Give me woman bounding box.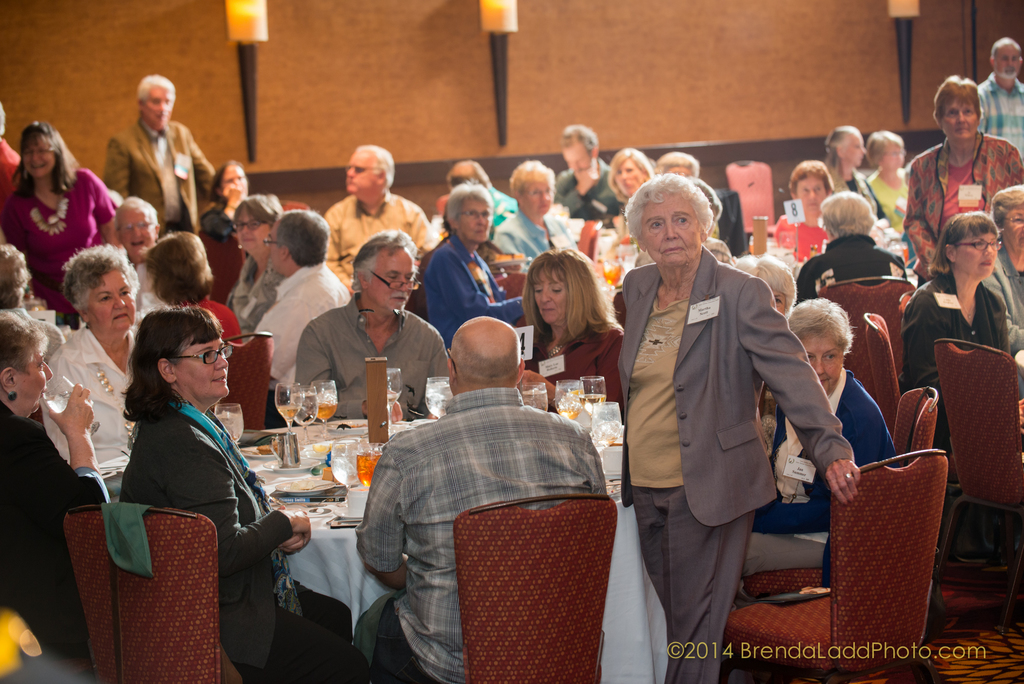
x1=518, y1=245, x2=635, y2=418.
